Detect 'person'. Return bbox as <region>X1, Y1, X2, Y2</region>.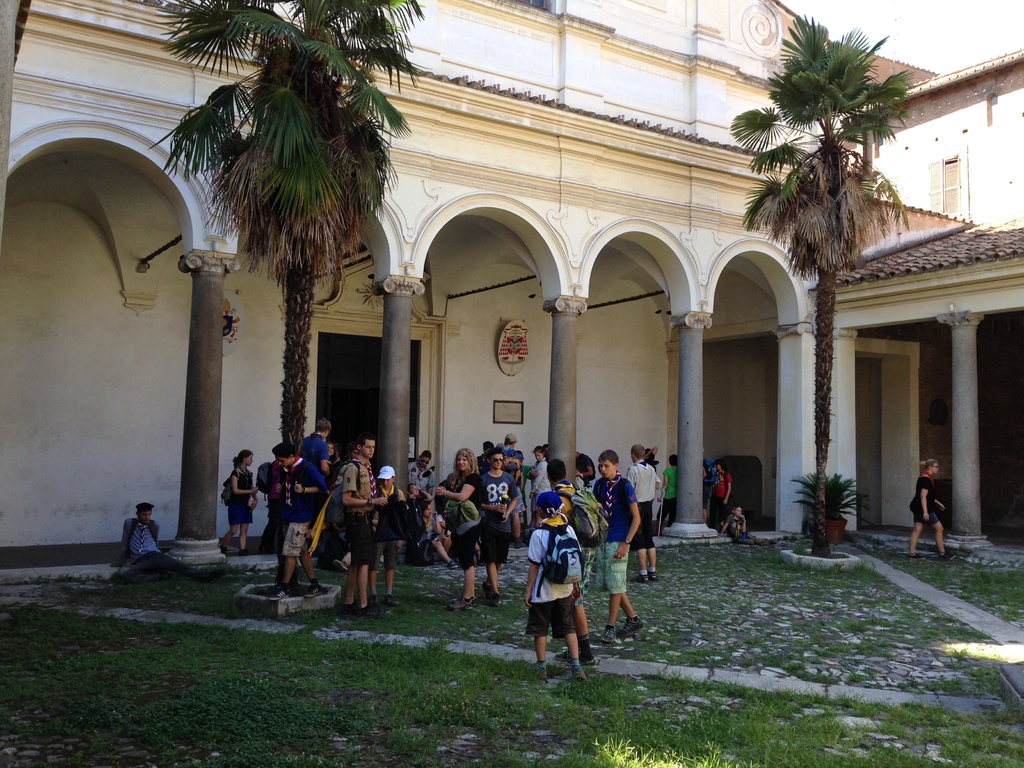
<region>546, 460, 596, 666</region>.
